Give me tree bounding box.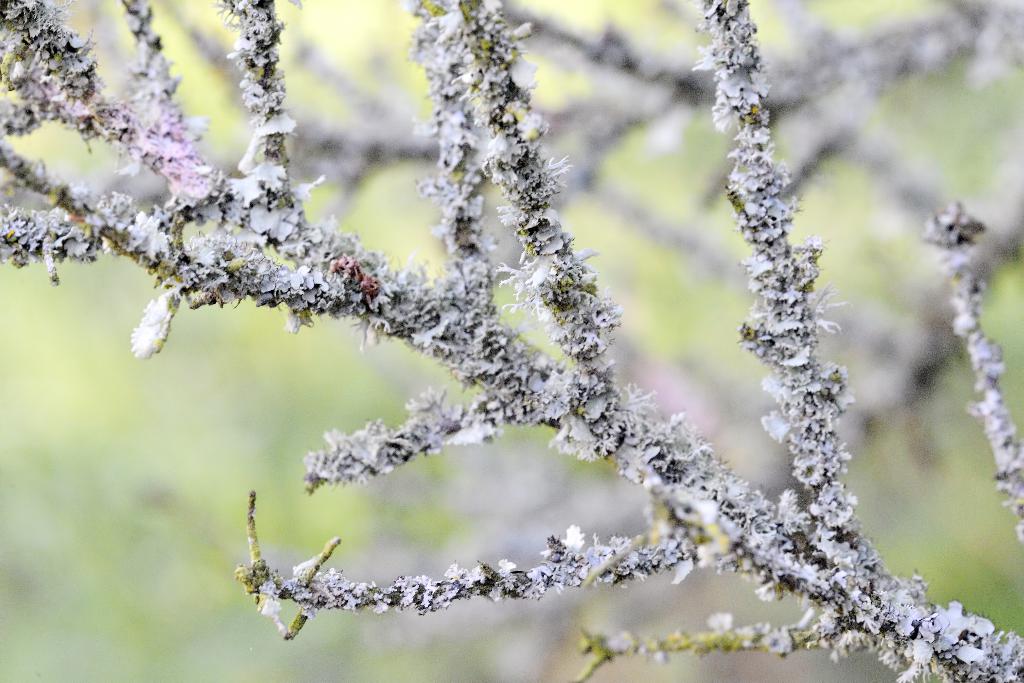
x1=0 y1=4 x2=1020 y2=682.
